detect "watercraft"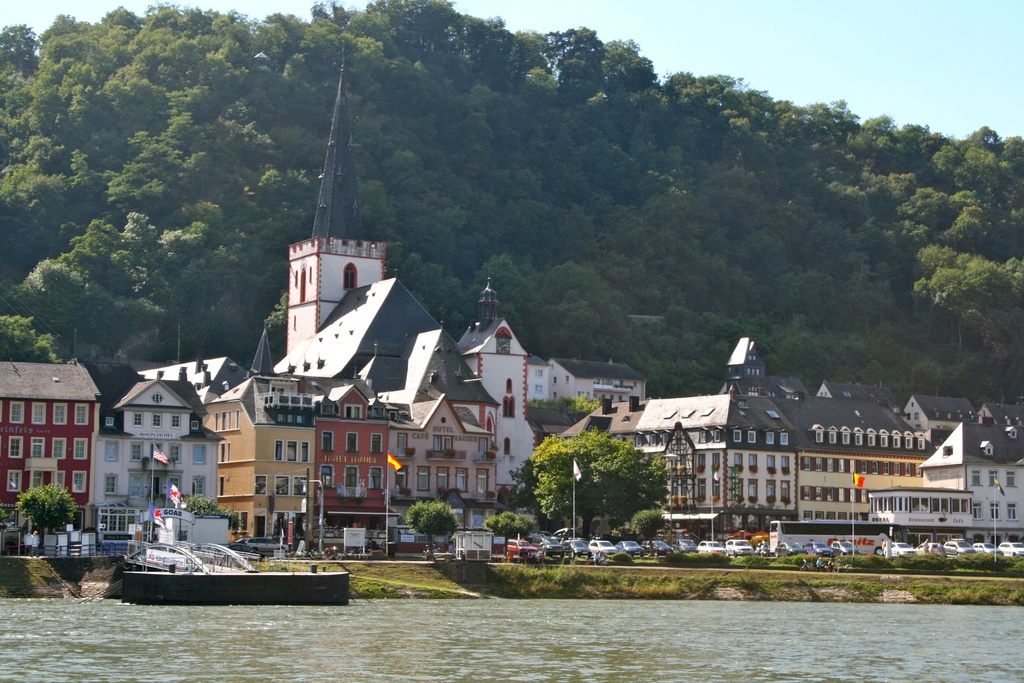
bbox=[108, 532, 339, 601]
